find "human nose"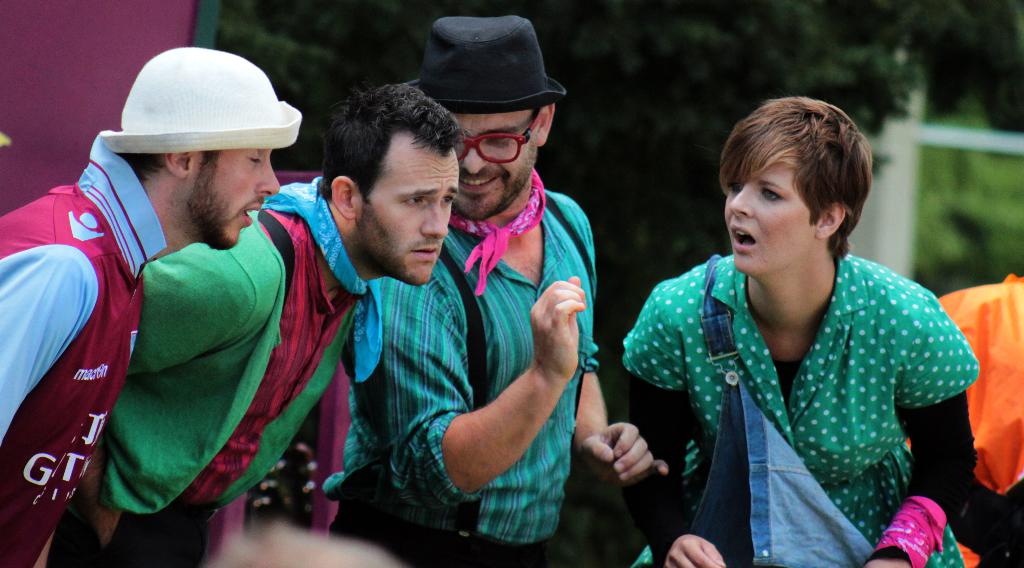
detection(730, 186, 751, 218)
